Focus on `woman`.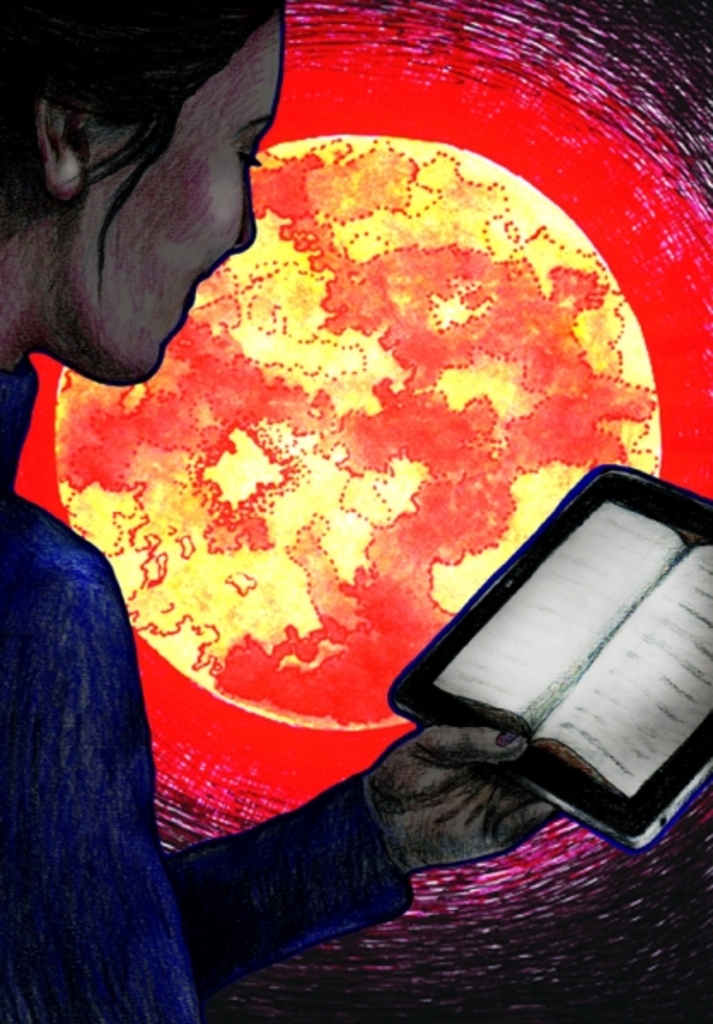
Focused at BBox(0, 0, 571, 1022).
